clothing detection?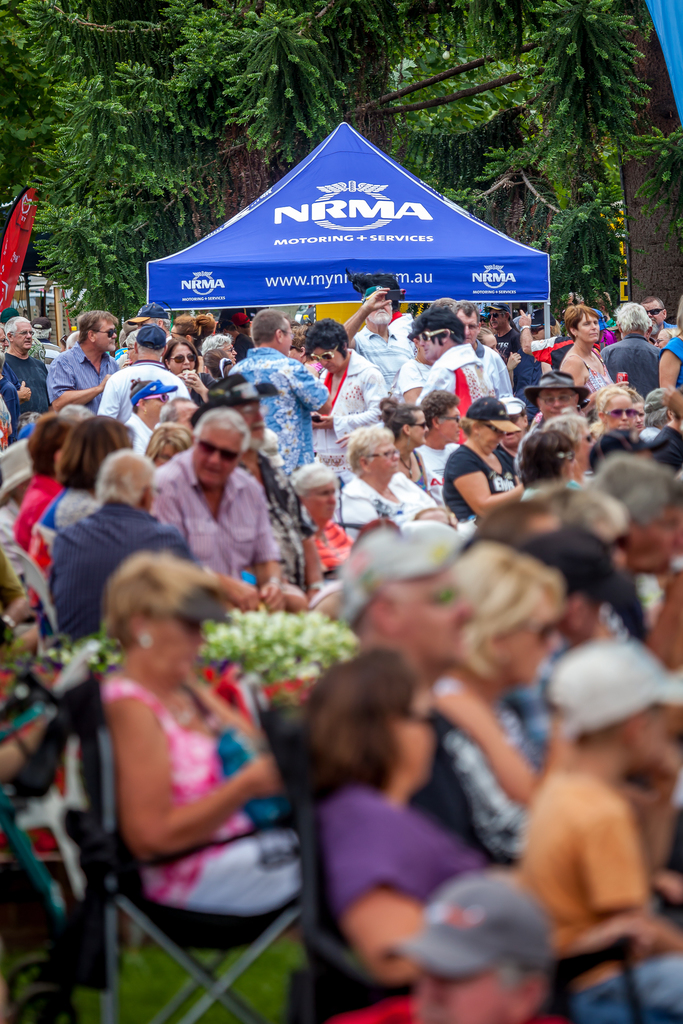
detection(324, 786, 495, 922)
